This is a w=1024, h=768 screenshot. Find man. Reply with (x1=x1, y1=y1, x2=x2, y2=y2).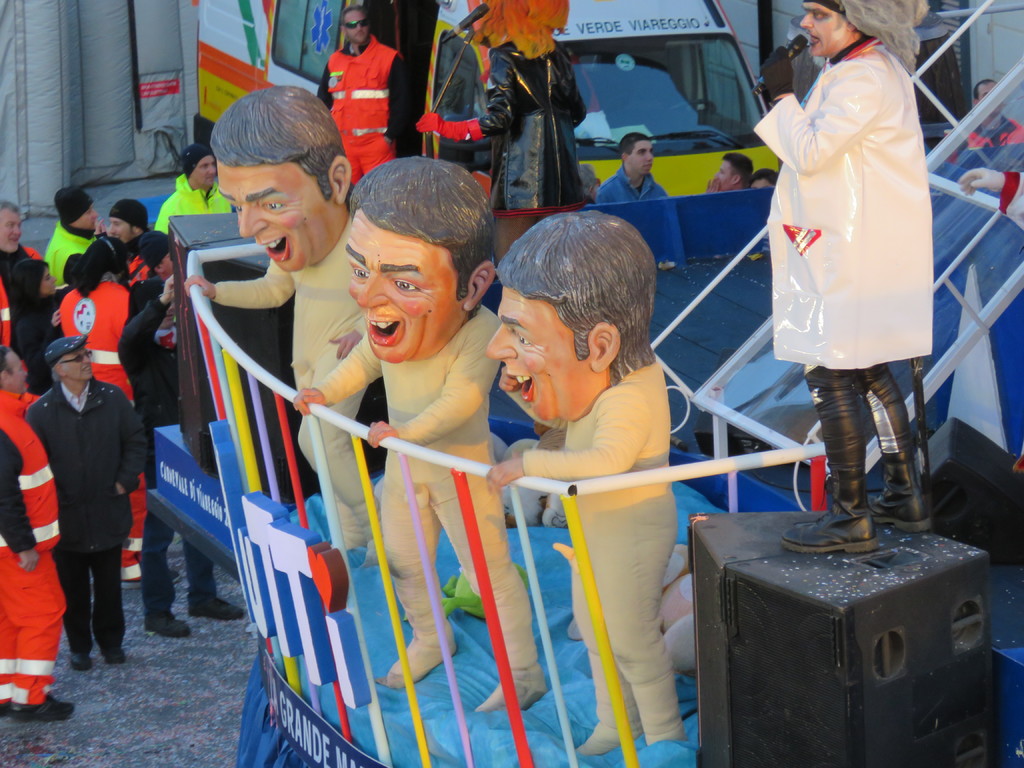
(x1=150, y1=140, x2=237, y2=233).
